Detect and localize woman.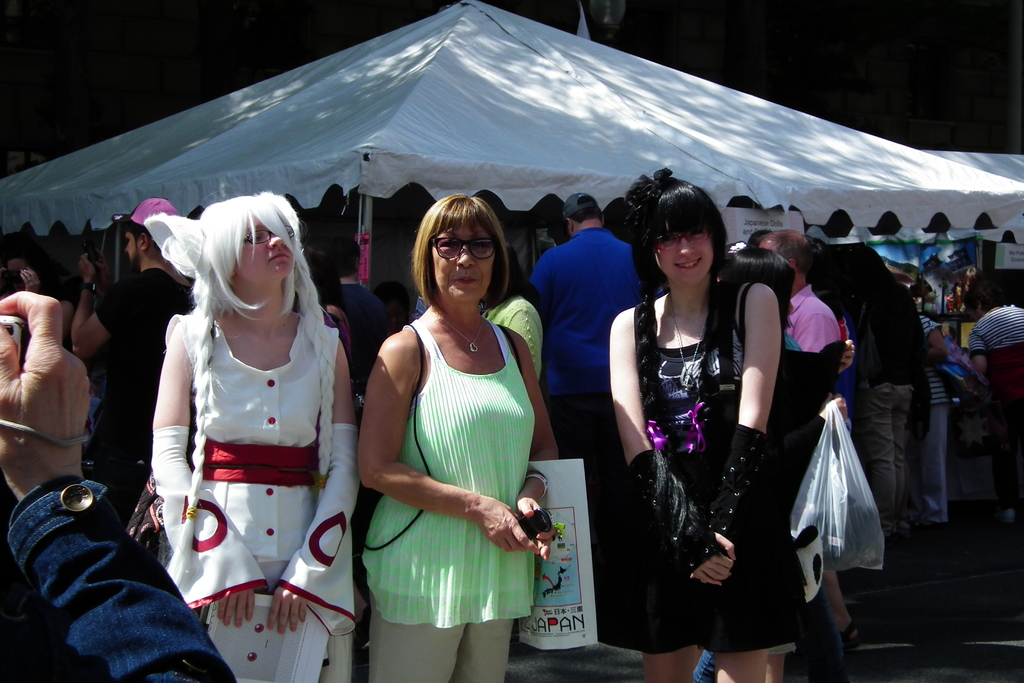
Localized at crop(967, 278, 1023, 522).
